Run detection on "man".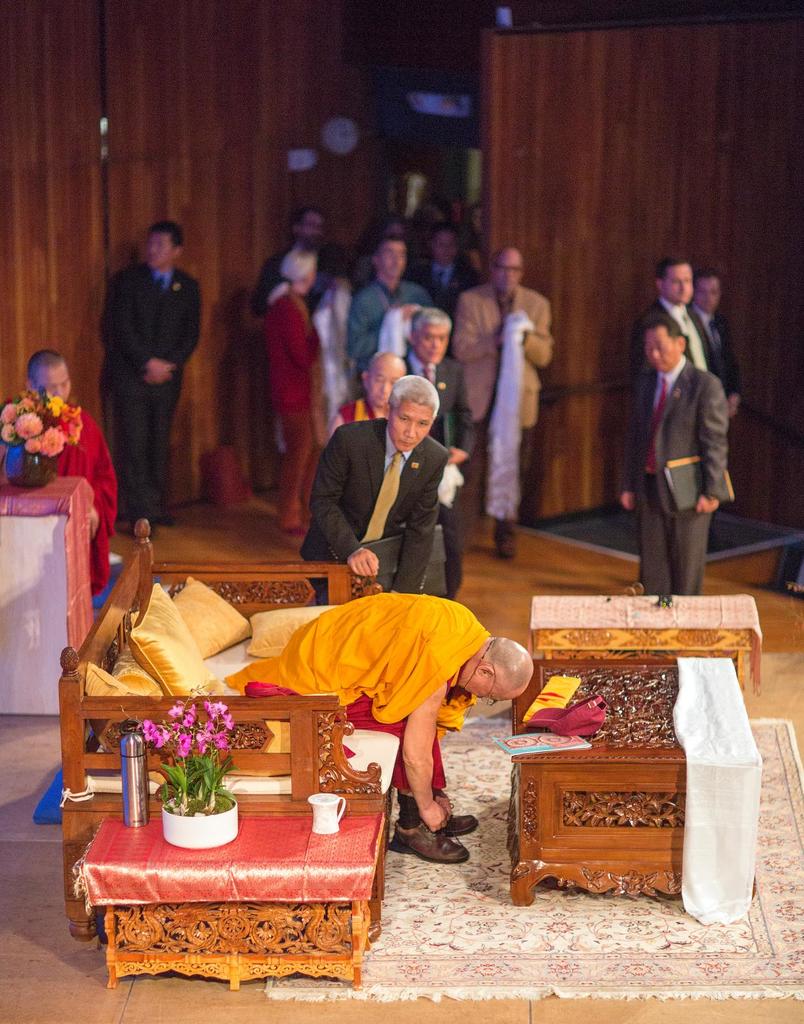
Result: (x1=93, y1=220, x2=205, y2=534).
